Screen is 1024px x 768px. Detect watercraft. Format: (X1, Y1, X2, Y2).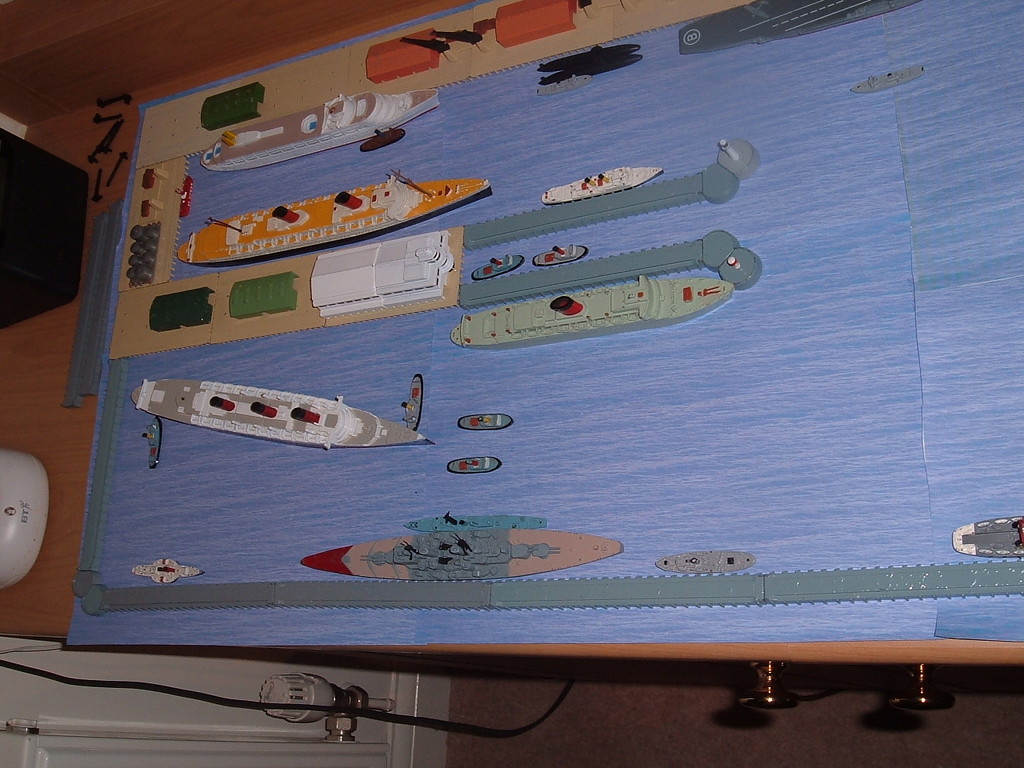
(471, 254, 528, 278).
